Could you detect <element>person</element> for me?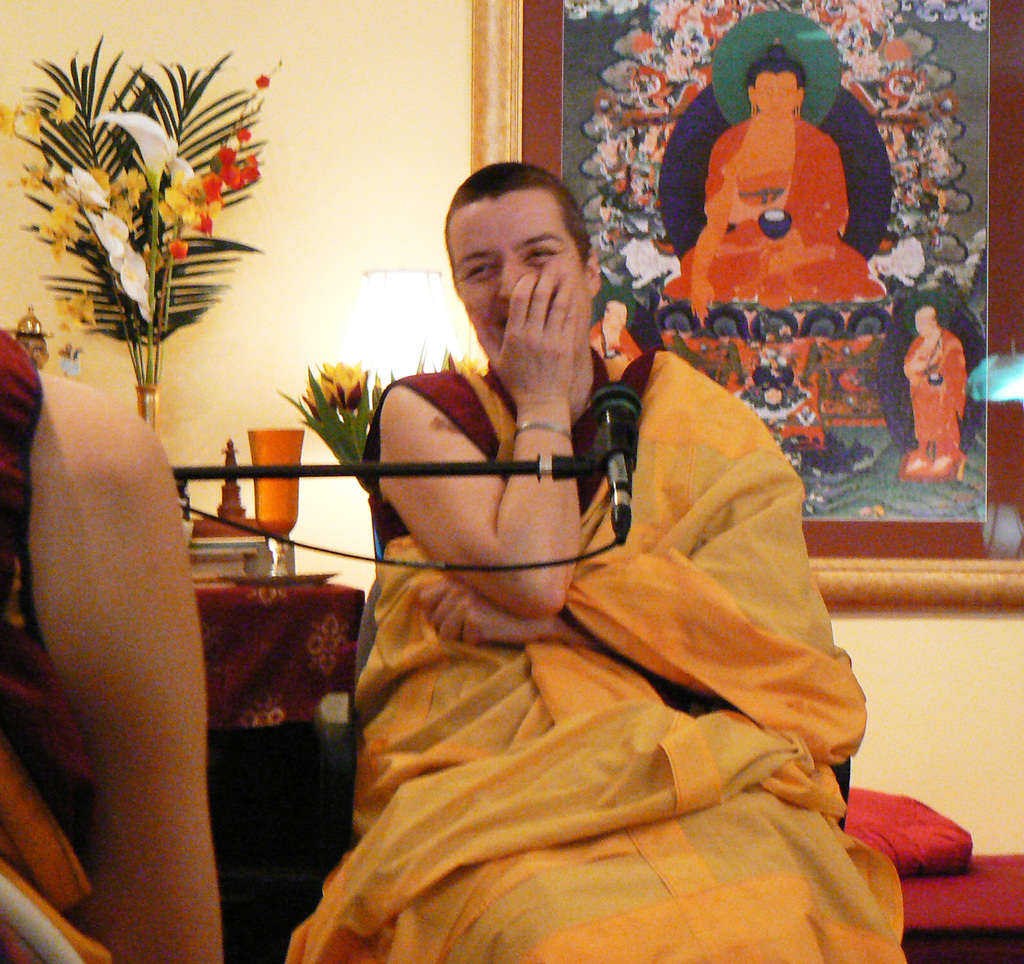
Detection result: [899,290,964,480].
